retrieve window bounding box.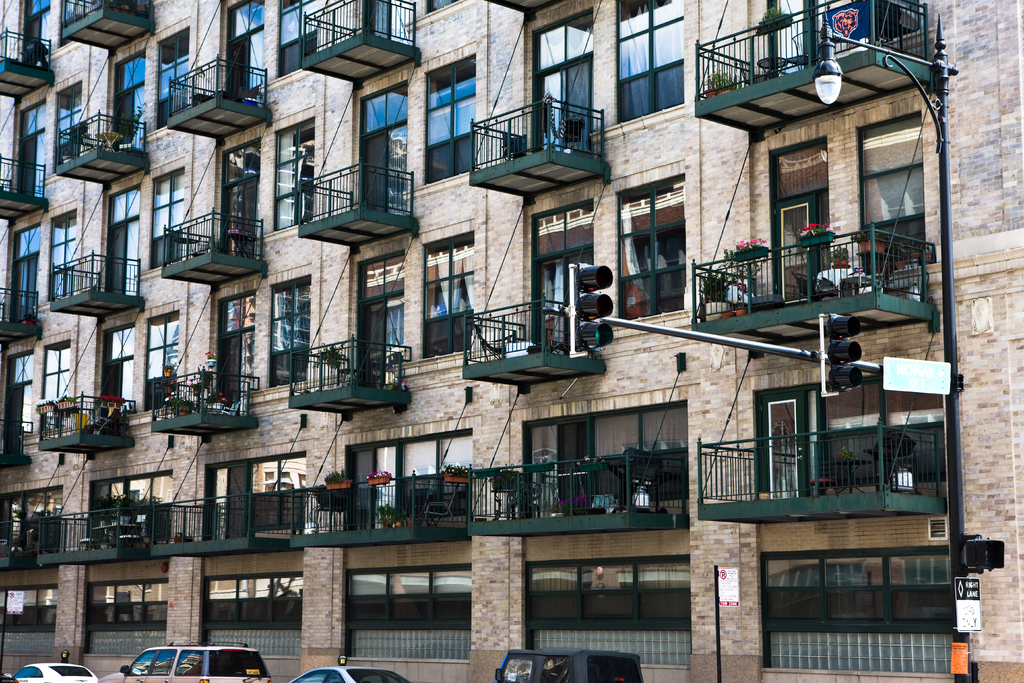
Bounding box: BBox(423, 231, 484, 365).
